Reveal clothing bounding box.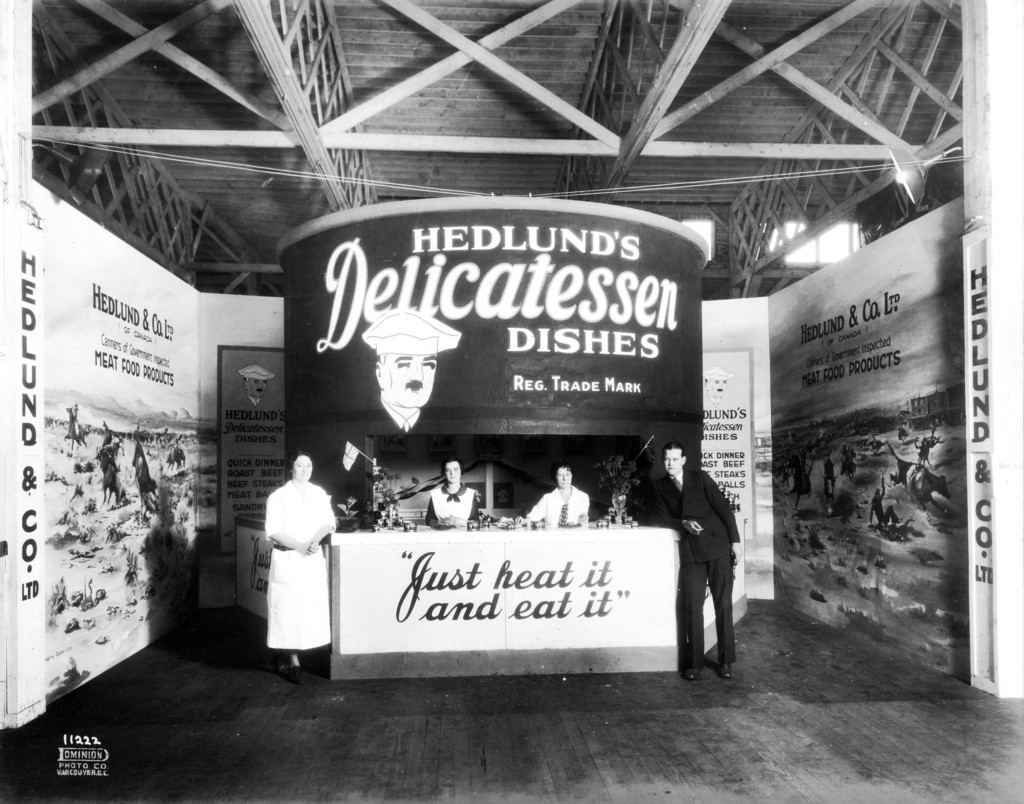
Revealed: crop(647, 474, 742, 661).
